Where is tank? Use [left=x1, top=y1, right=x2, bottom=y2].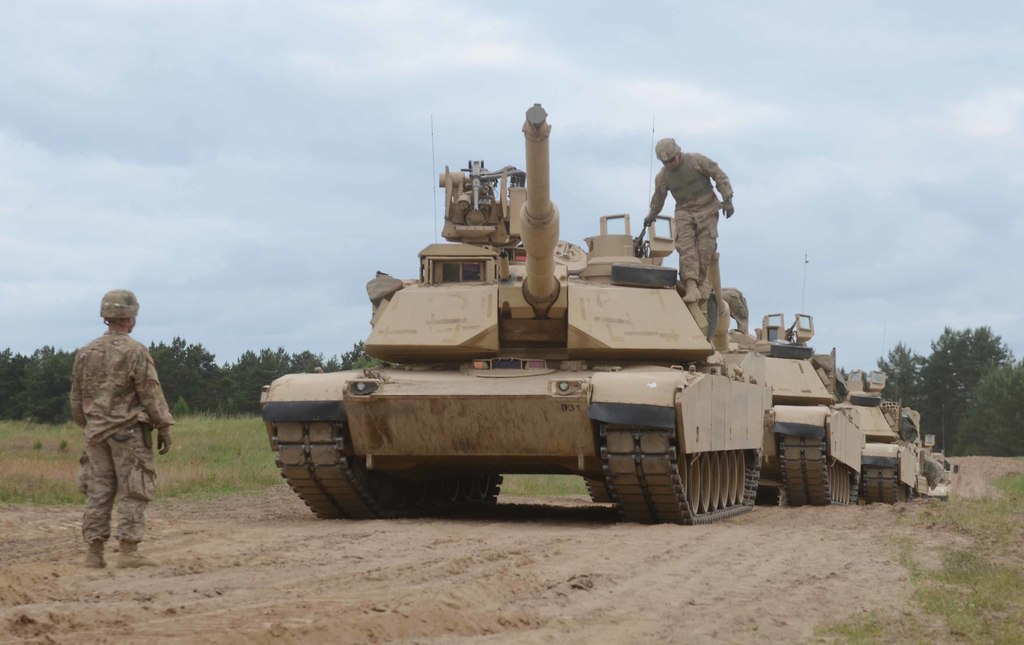
[left=840, top=333, right=920, bottom=502].
